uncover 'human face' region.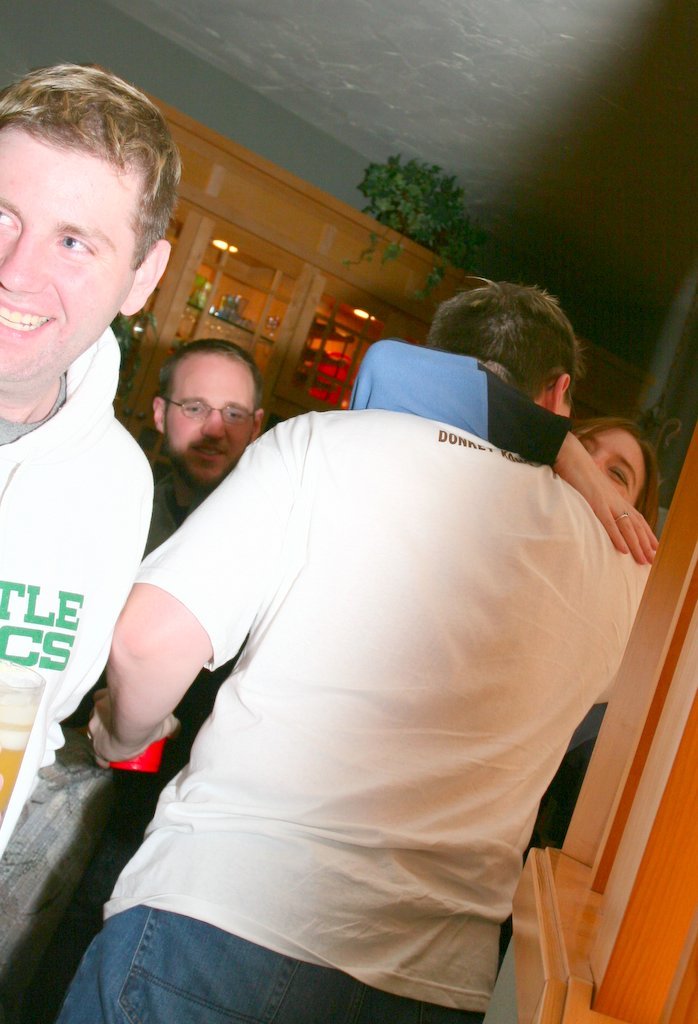
Uncovered: region(164, 350, 258, 481).
